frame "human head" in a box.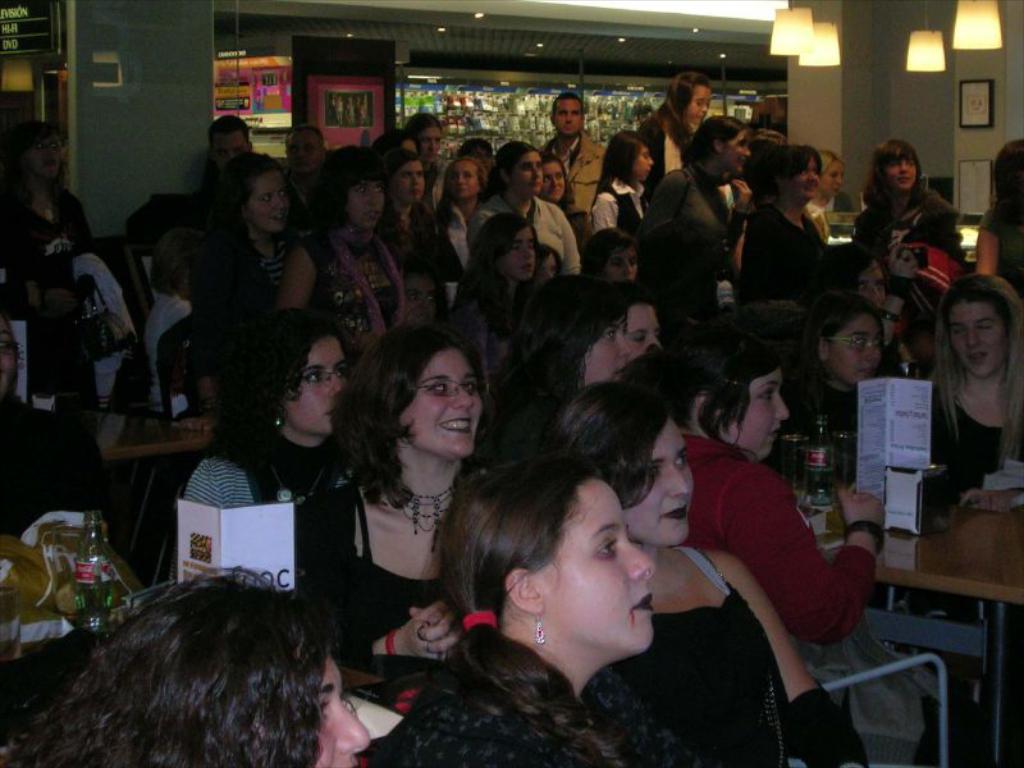
[left=780, top=142, right=831, bottom=198].
